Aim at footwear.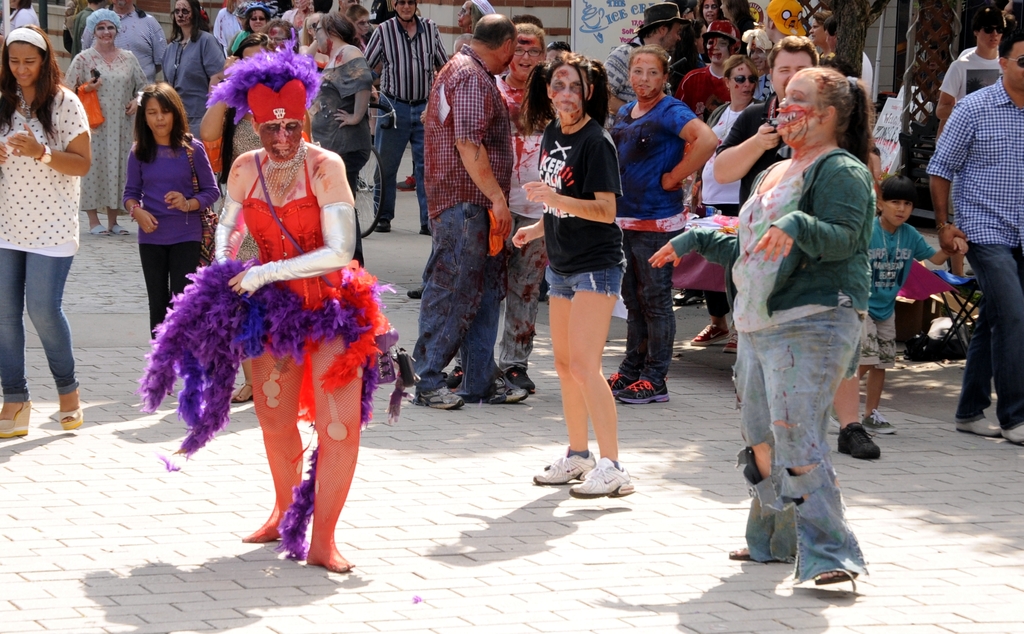
Aimed at {"x1": 508, "y1": 368, "x2": 539, "y2": 394}.
